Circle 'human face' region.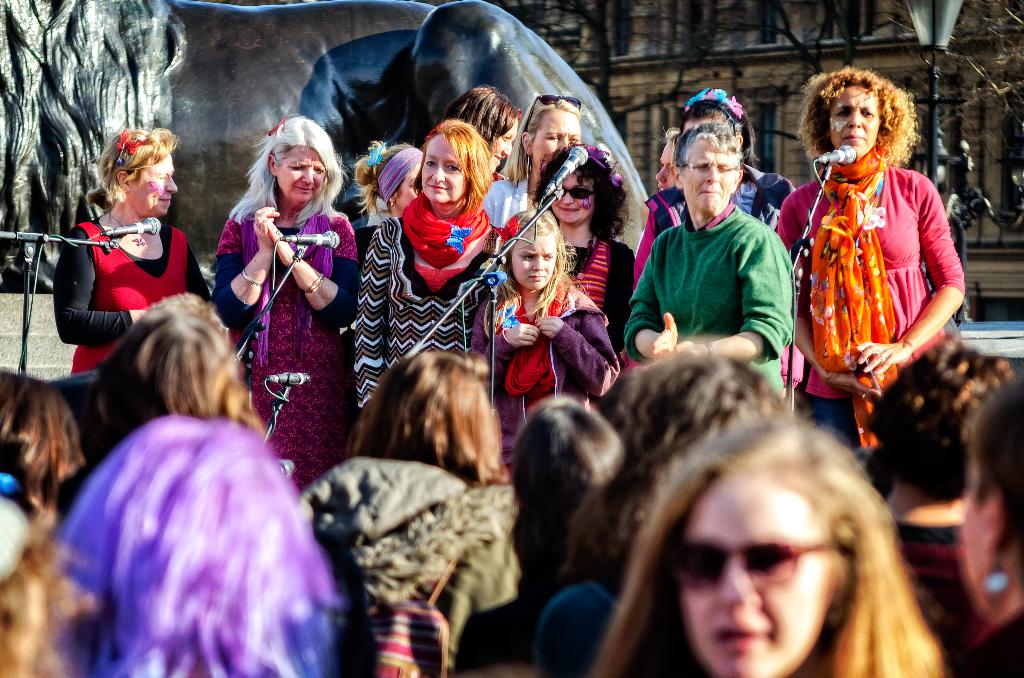
Region: [680,474,837,677].
